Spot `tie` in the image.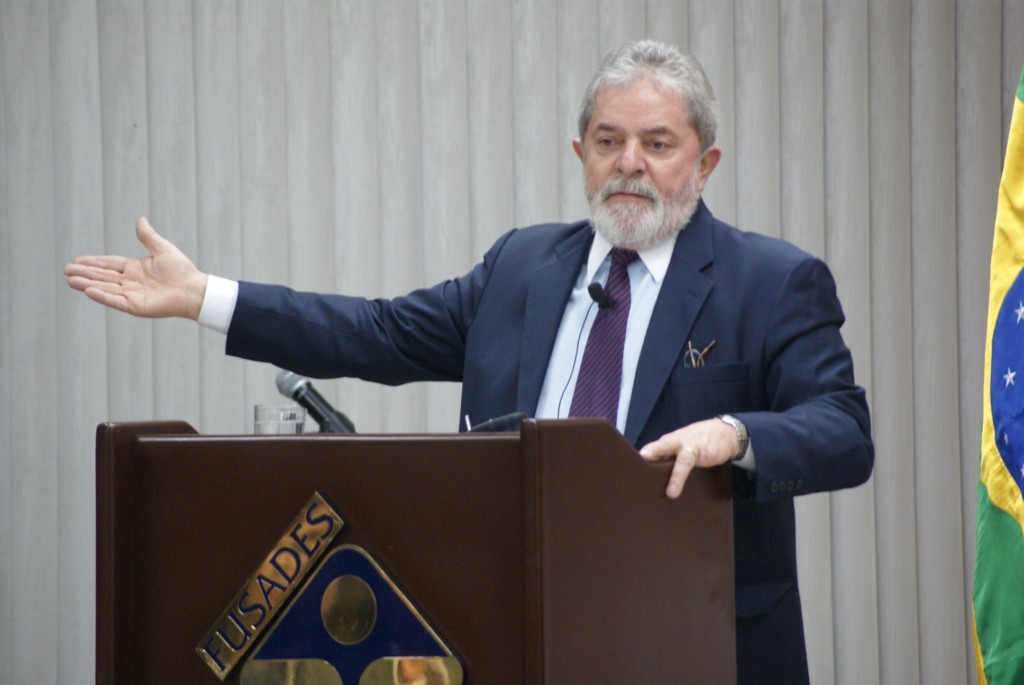
`tie` found at (x1=564, y1=240, x2=644, y2=437).
